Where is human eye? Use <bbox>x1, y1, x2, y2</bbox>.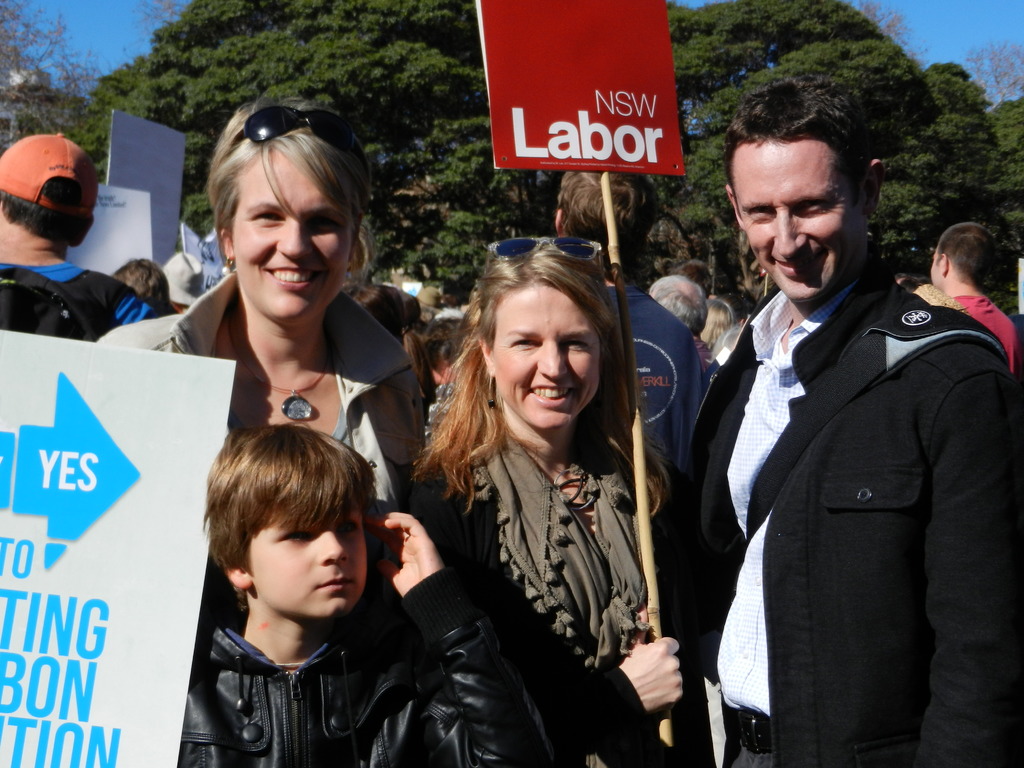
<bbox>749, 207, 776, 220</bbox>.
